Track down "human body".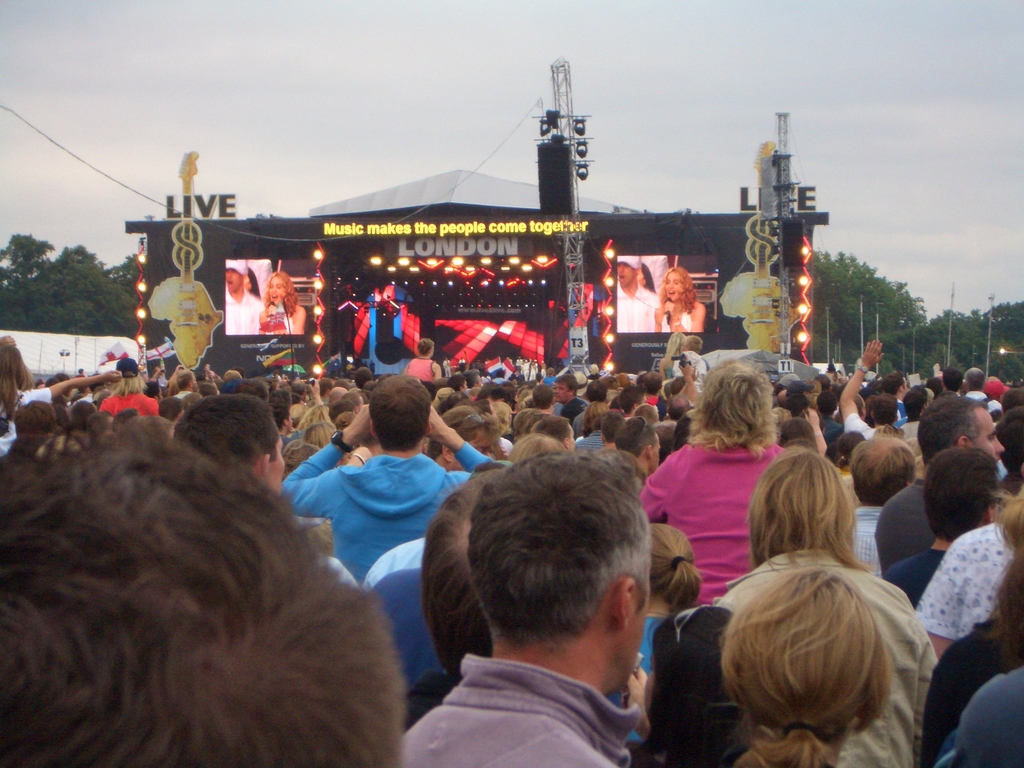
Tracked to (x1=954, y1=667, x2=1023, y2=767).
